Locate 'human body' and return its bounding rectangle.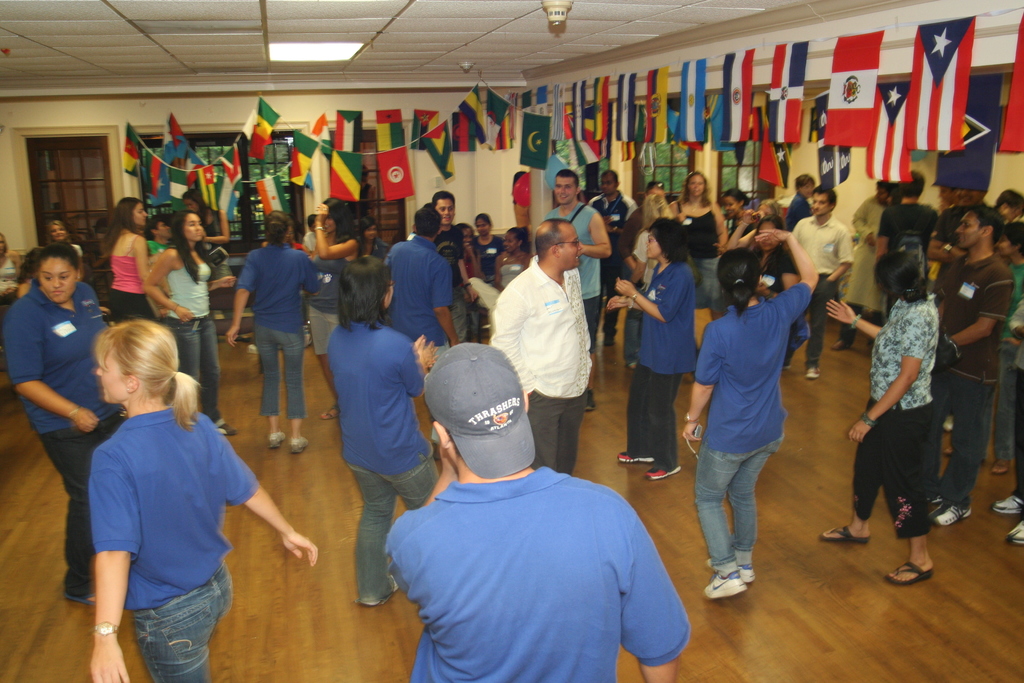
bbox=[543, 170, 611, 410].
